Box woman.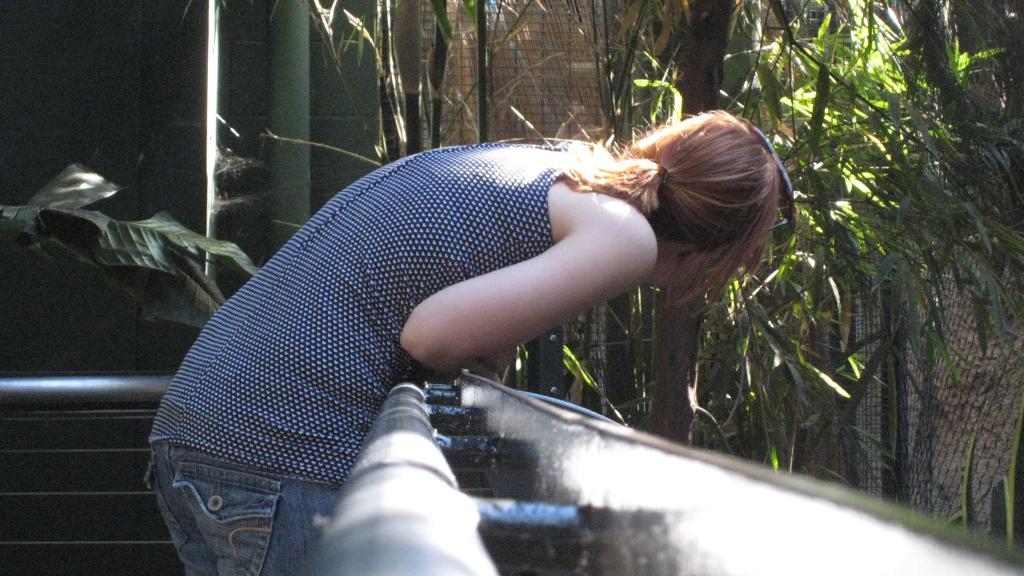
(219, 70, 798, 493).
